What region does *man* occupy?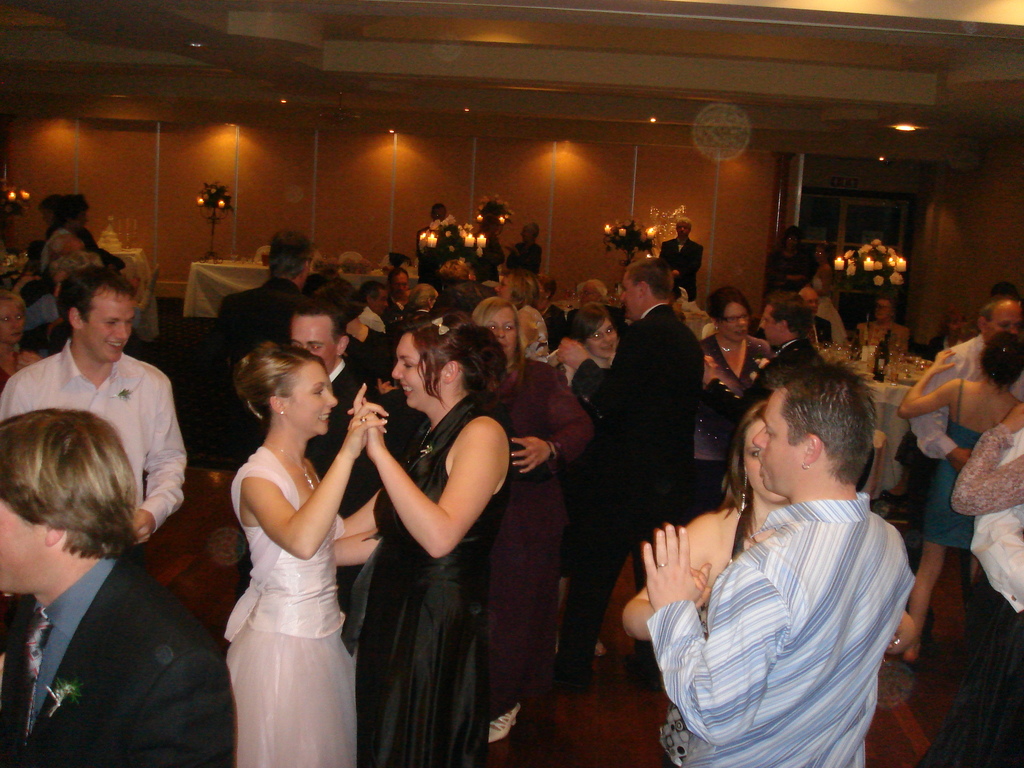
box(0, 378, 233, 767).
